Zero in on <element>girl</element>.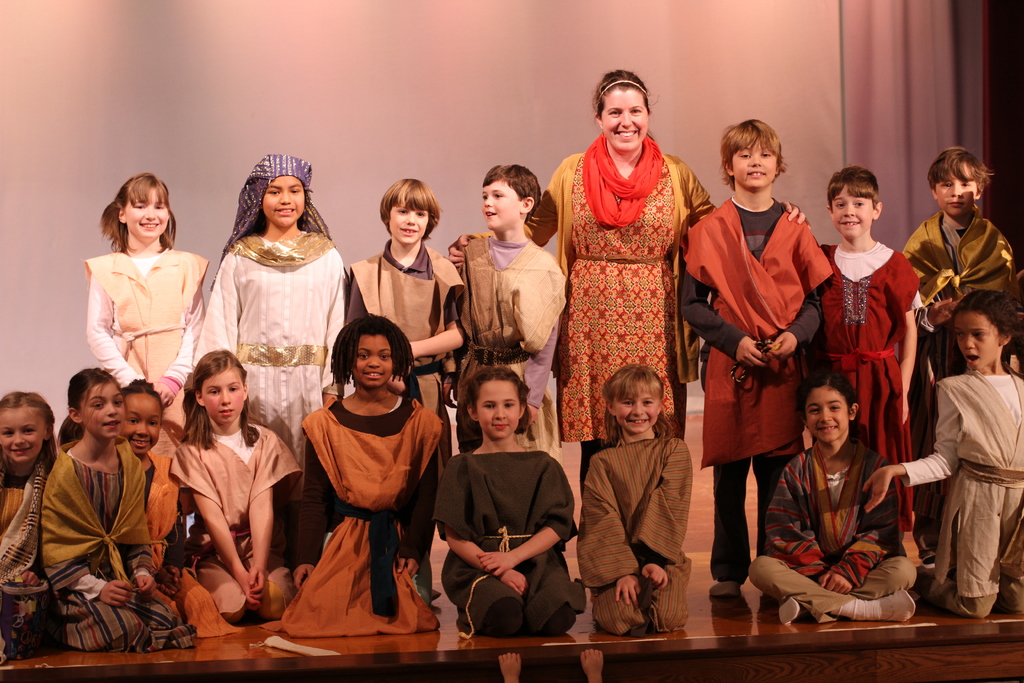
Zeroed in: box=[119, 377, 245, 638].
